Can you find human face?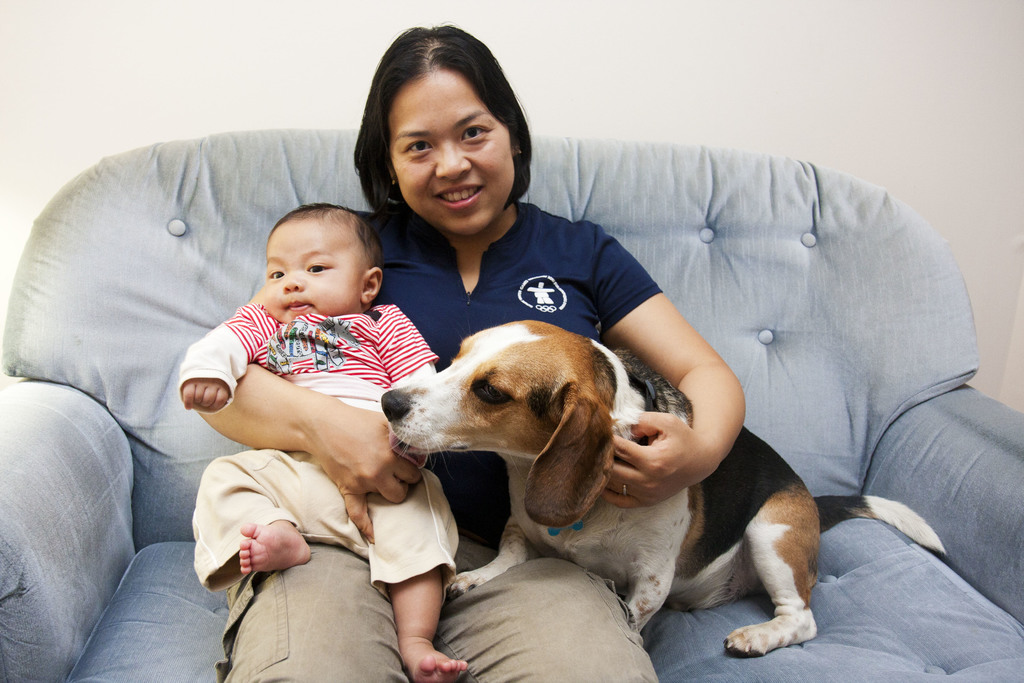
Yes, bounding box: 393/59/520/233.
